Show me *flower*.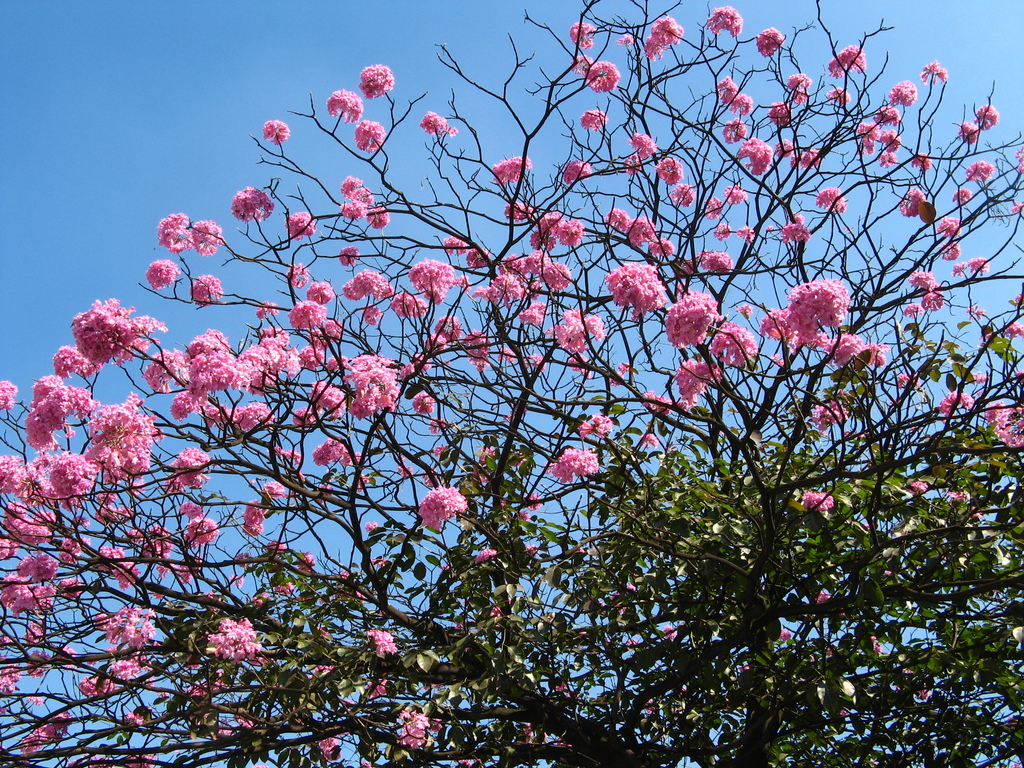
*flower* is here: (661,282,731,351).
